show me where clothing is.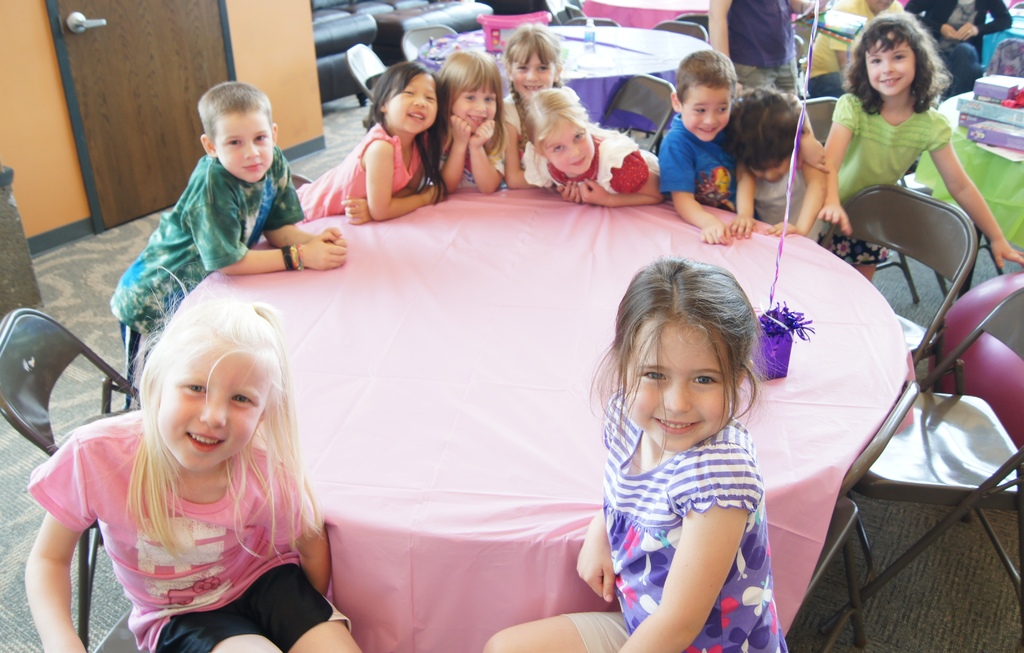
clothing is at {"left": 299, "top": 127, "right": 428, "bottom": 223}.
